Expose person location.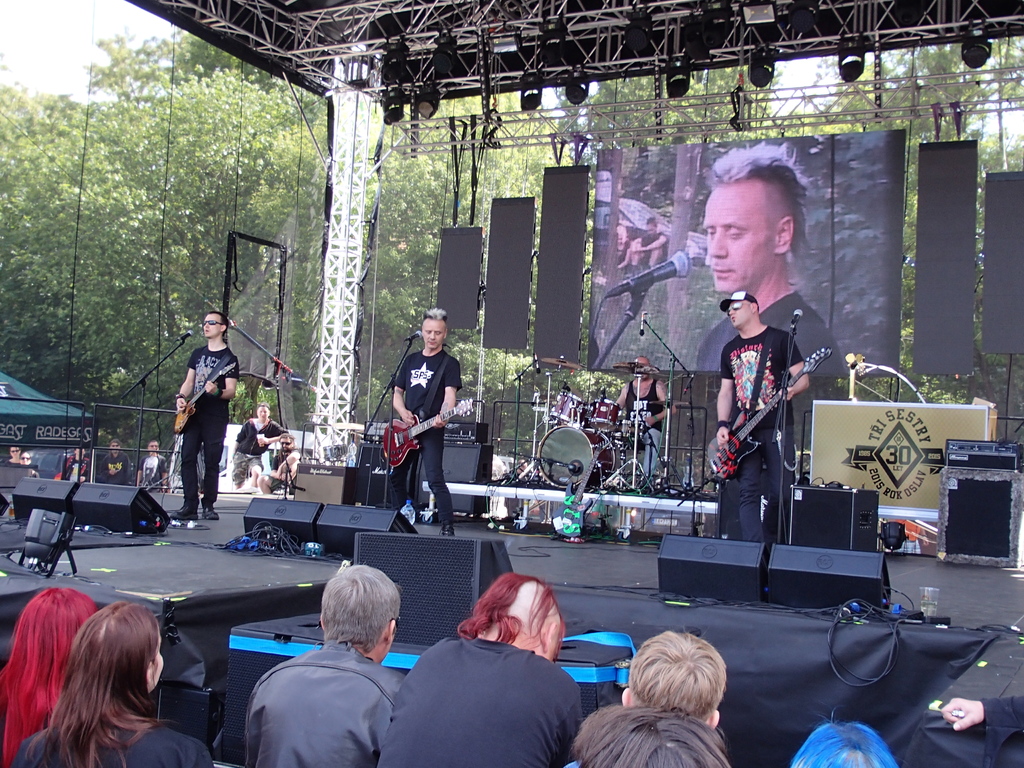
Exposed at bbox(75, 447, 101, 486).
